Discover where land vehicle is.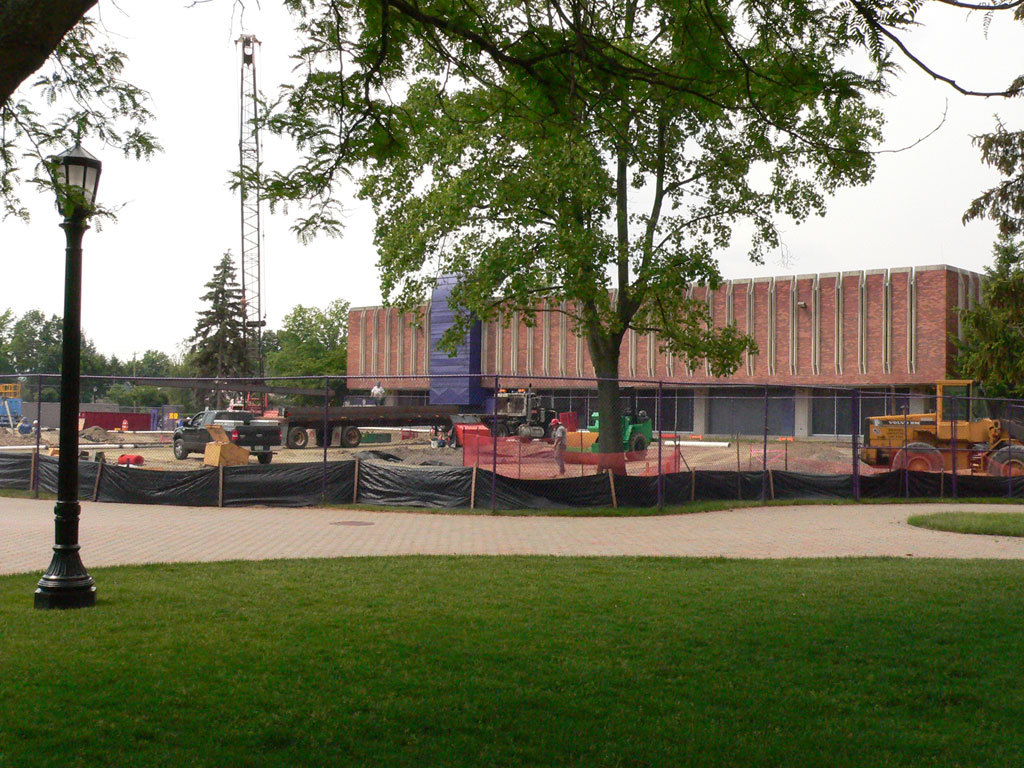
Discovered at 871:379:992:495.
